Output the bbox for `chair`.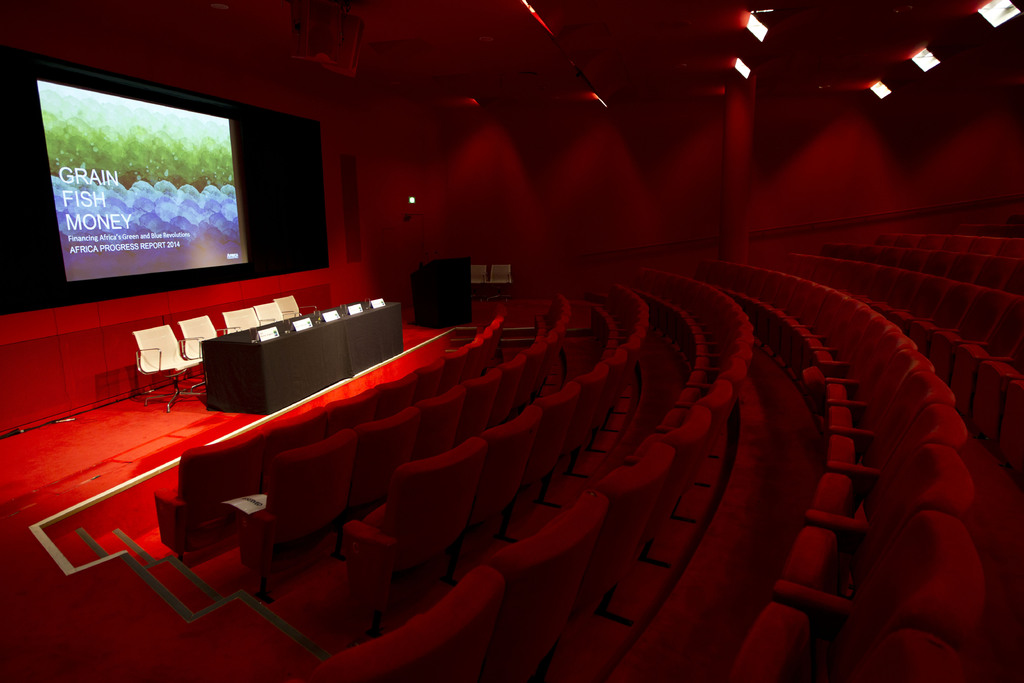
rect(155, 432, 261, 561).
